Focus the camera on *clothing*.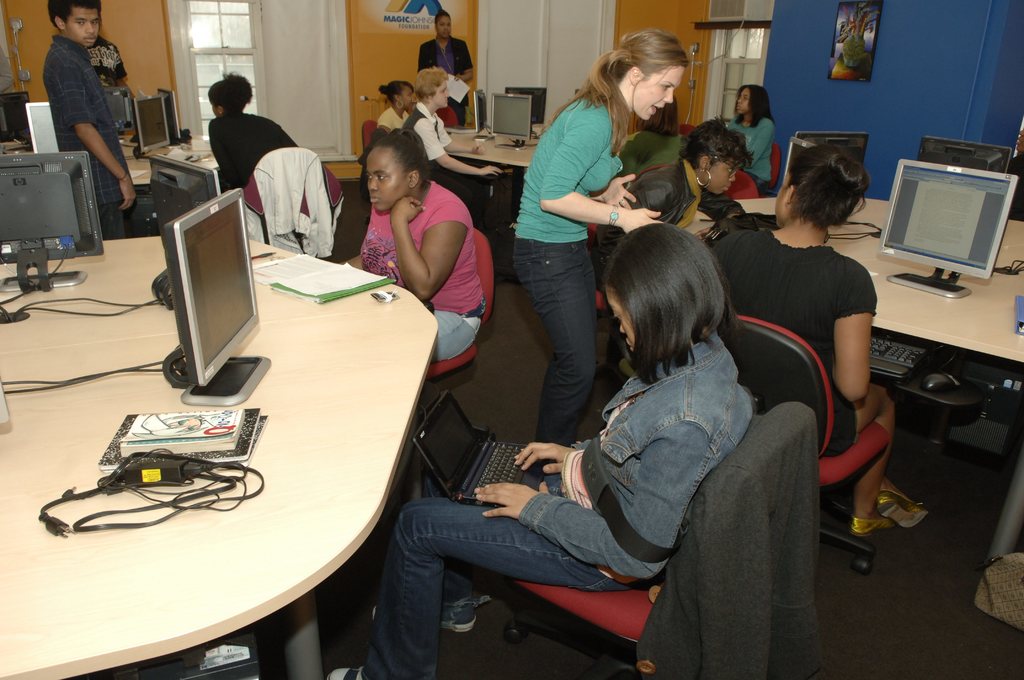
Focus region: (left=81, top=35, right=140, bottom=83).
